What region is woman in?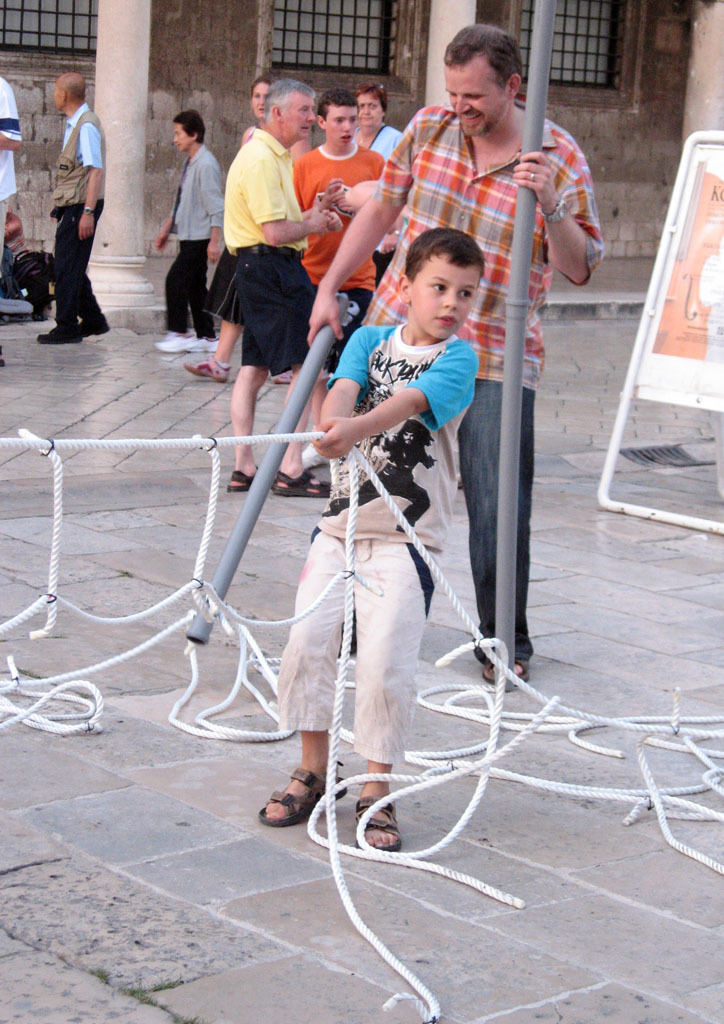
(x1=184, y1=80, x2=310, y2=385).
